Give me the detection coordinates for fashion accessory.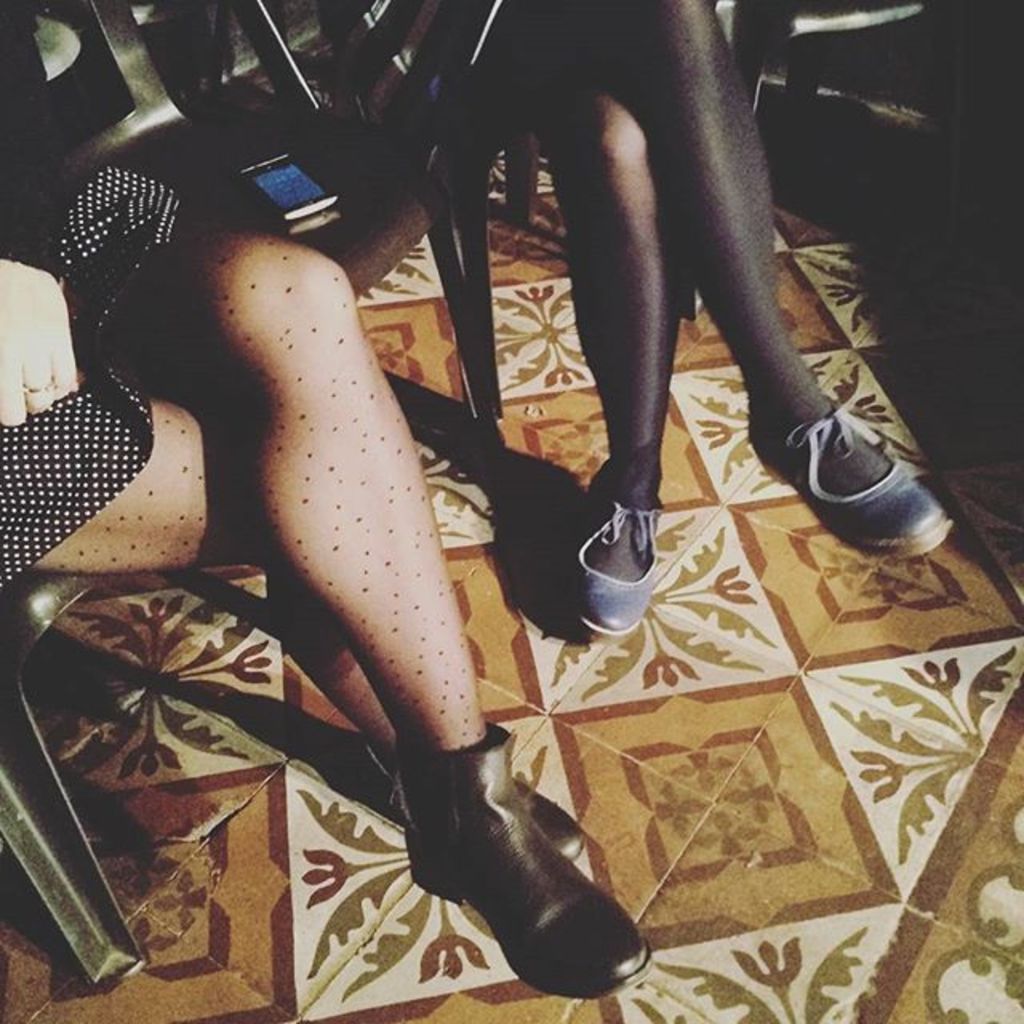
752, 400, 952, 563.
